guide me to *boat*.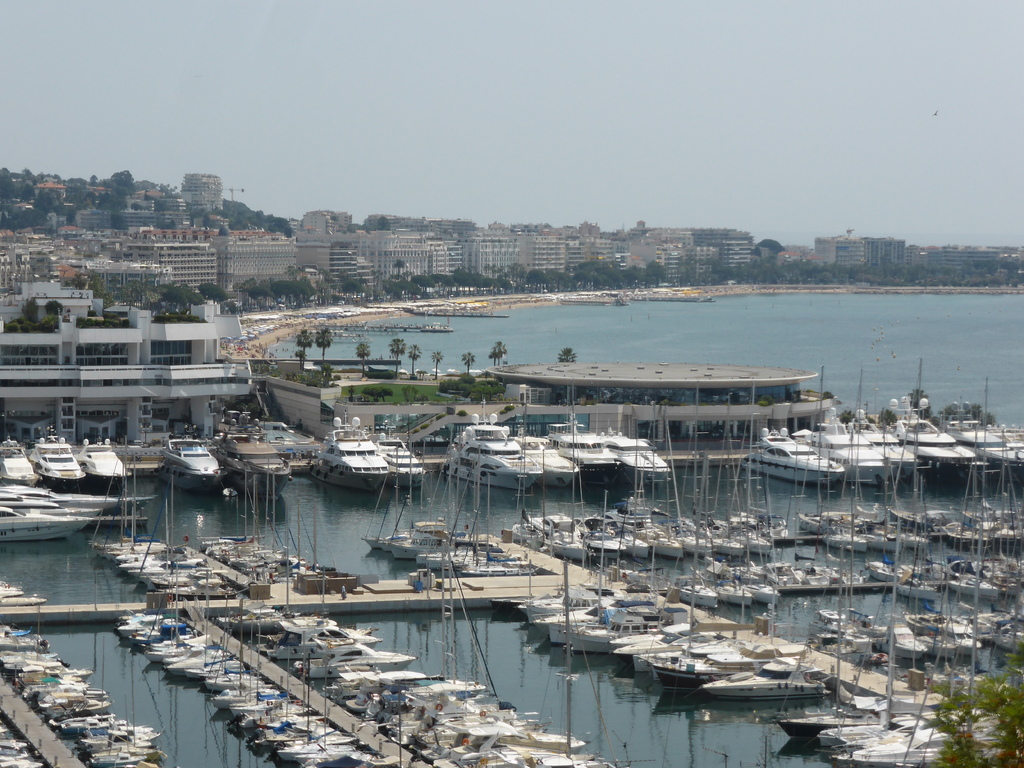
Guidance: select_region(0, 435, 40, 484).
